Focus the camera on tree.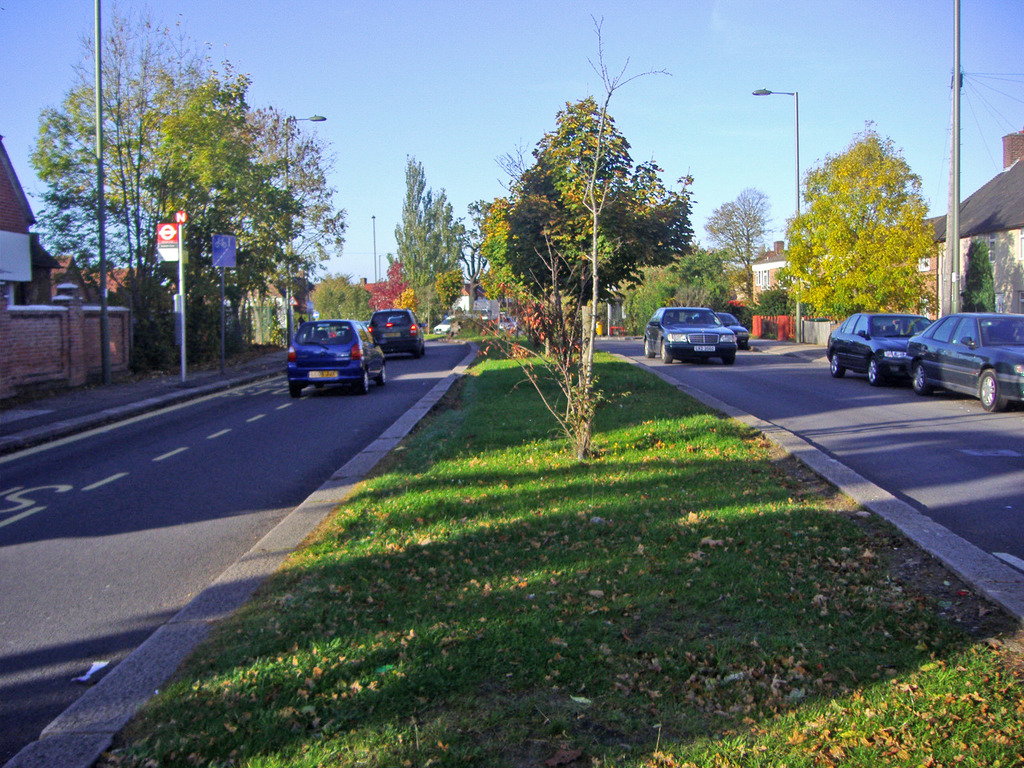
Focus region: Rect(772, 117, 937, 328).
